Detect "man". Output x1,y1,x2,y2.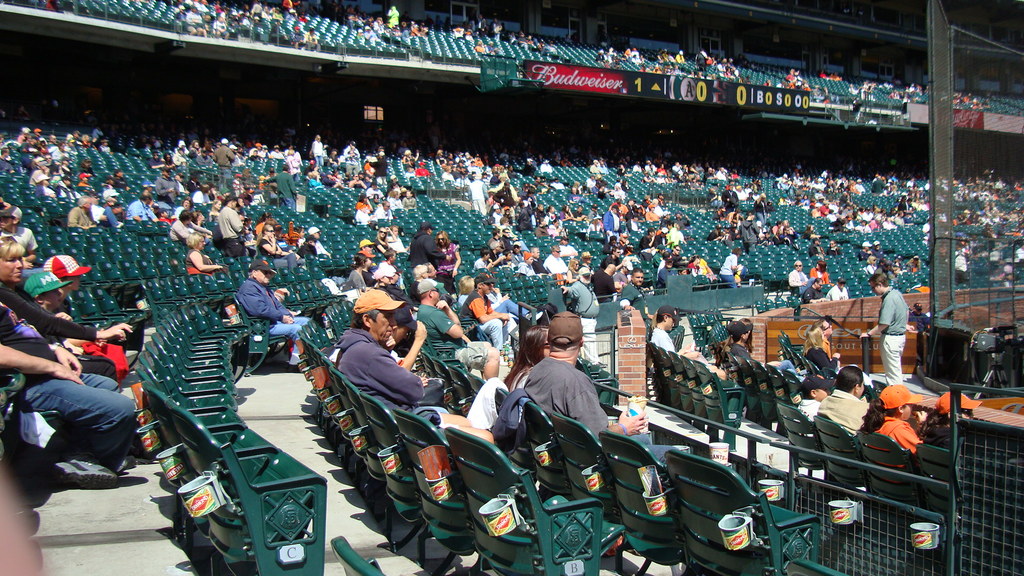
528,246,551,272.
